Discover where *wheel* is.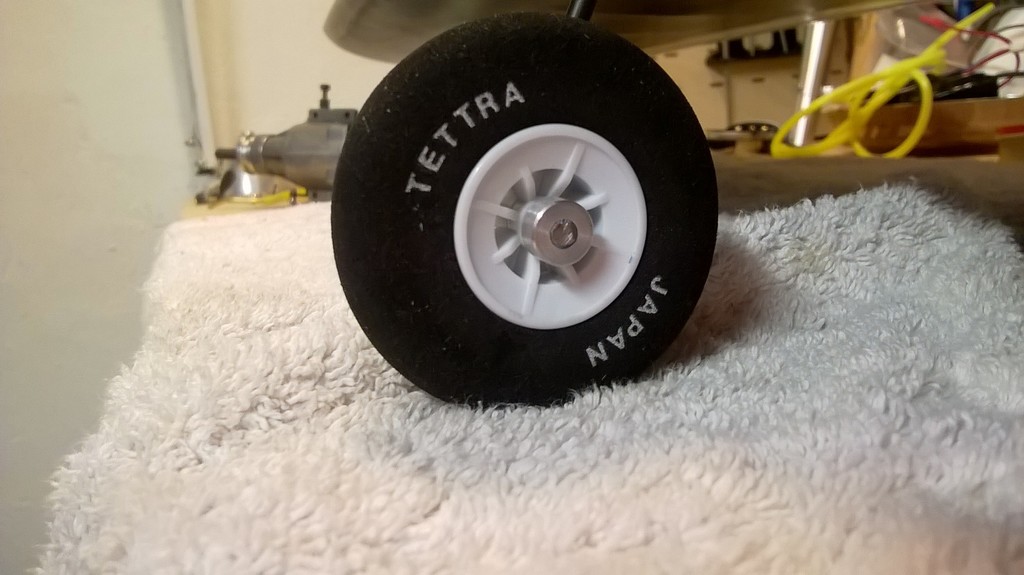
Discovered at l=331, t=11, r=722, b=405.
